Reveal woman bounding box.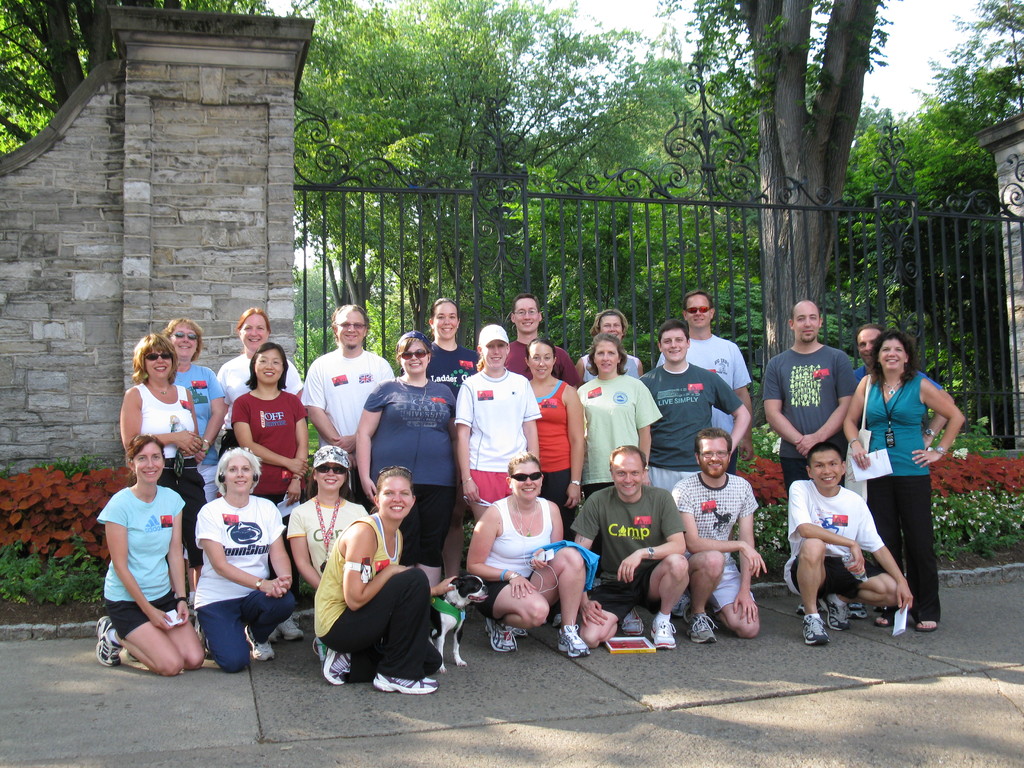
Revealed: bbox=(196, 444, 298, 667).
